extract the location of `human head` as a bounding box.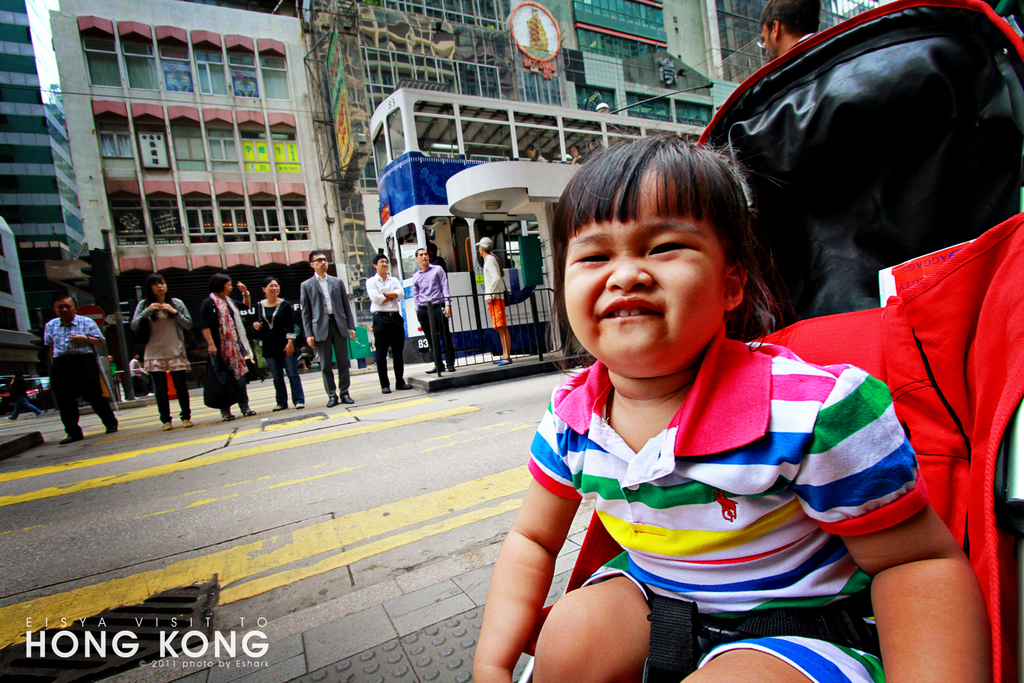
(left=481, top=240, right=488, bottom=253).
